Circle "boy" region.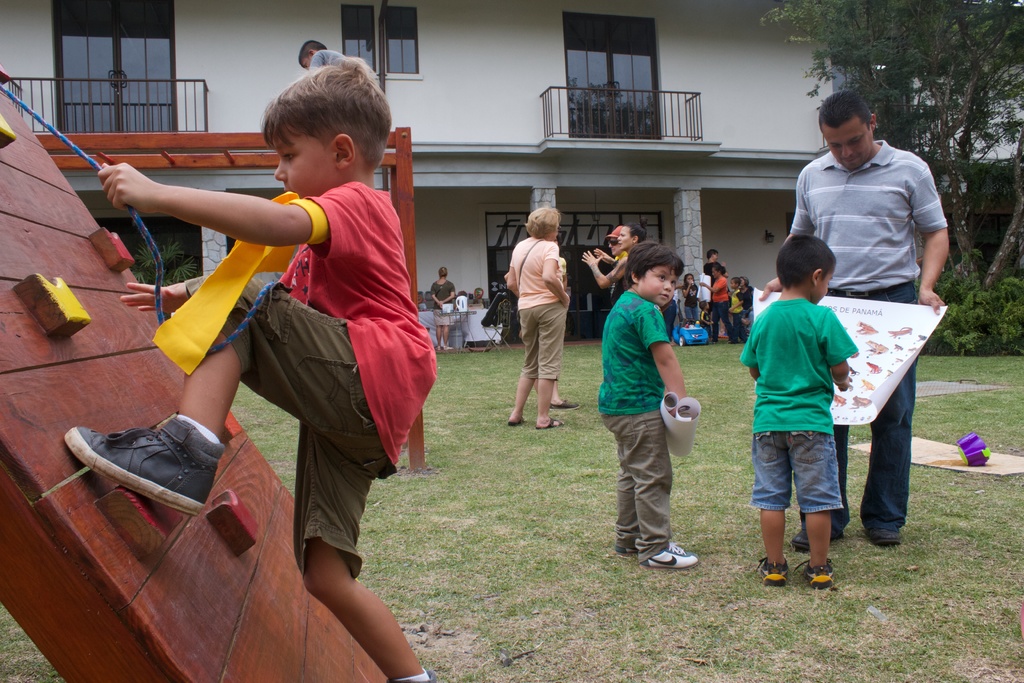
Region: (596,239,701,572).
